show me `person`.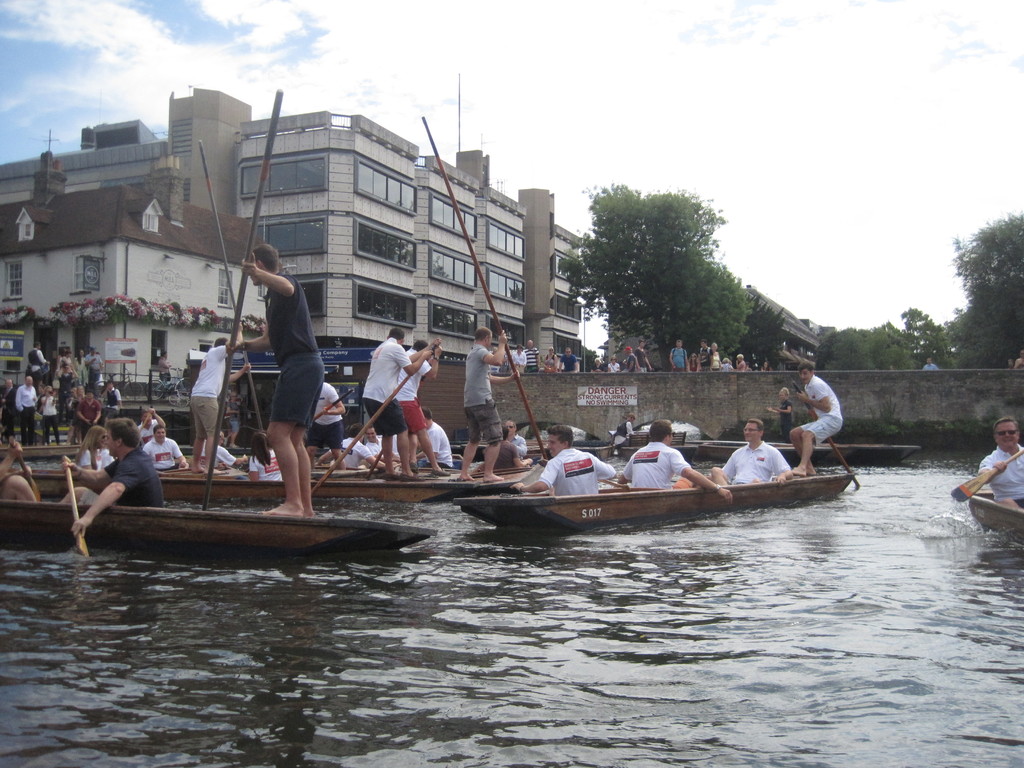
`person` is here: 510 344 529 370.
